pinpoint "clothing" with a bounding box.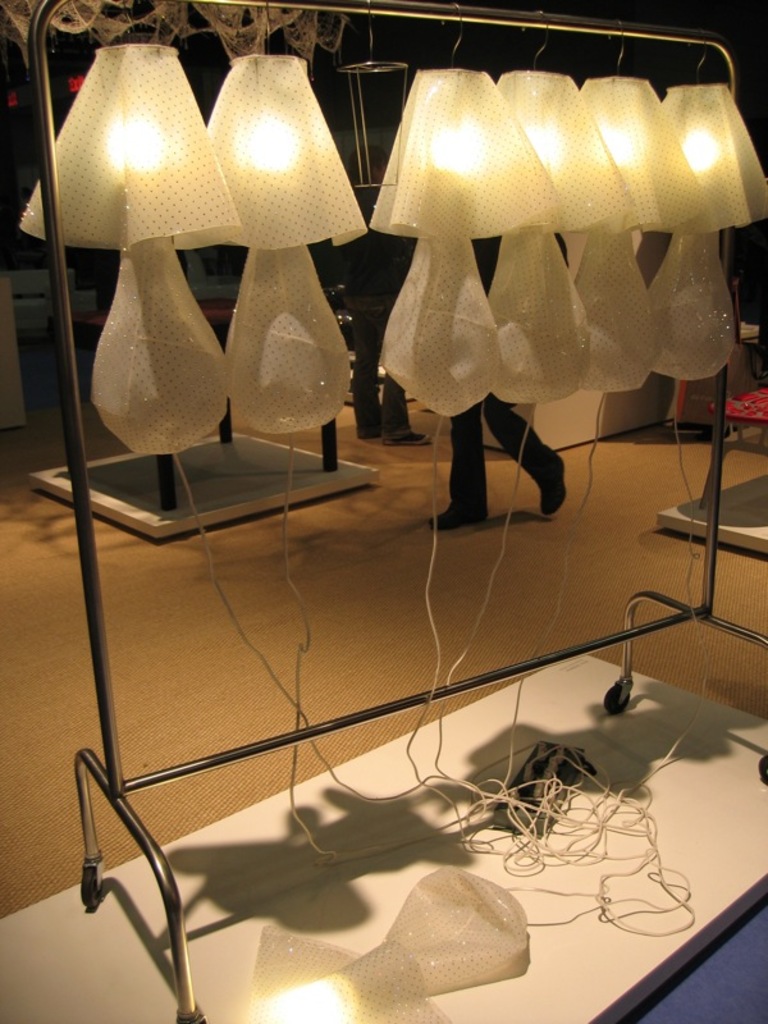
pyautogui.locateOnScreen(447, 392, 572, 502).
